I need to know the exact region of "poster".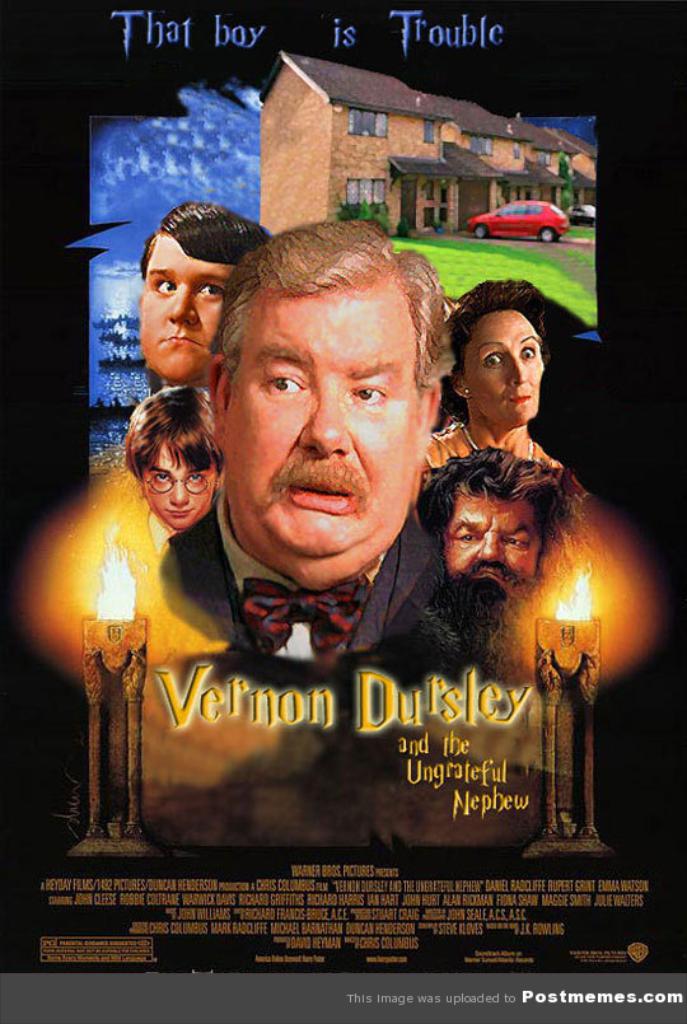
Region: (0,0,686,1023).
